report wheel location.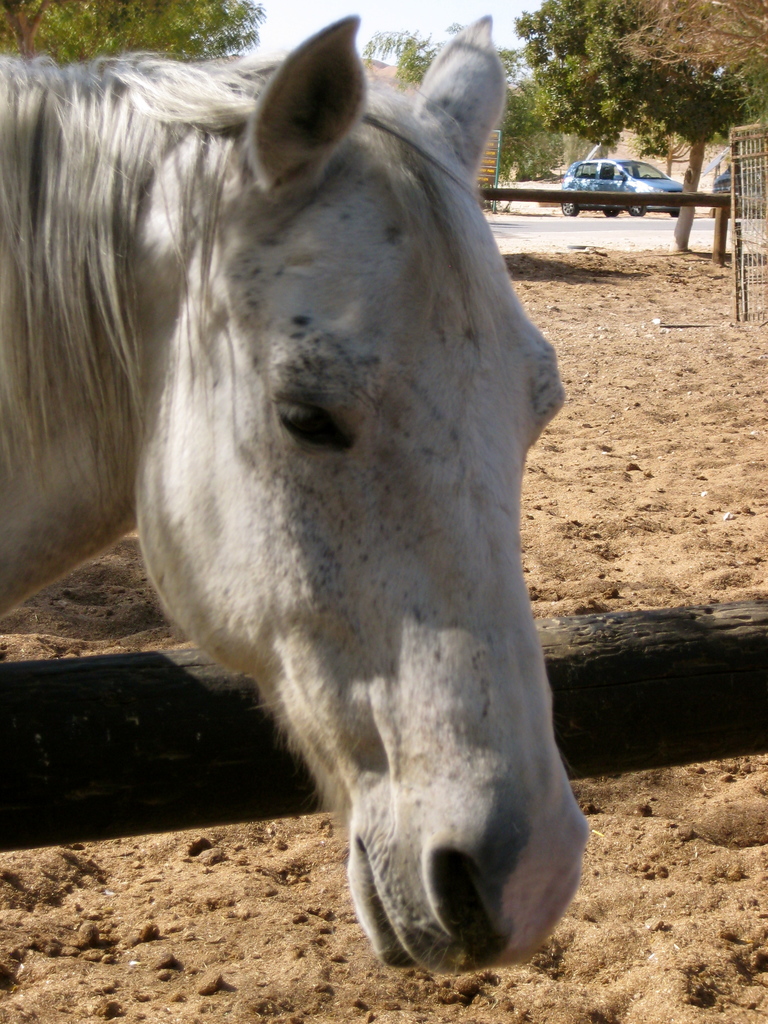
Report: select_region(669, 211, 679, 218).
